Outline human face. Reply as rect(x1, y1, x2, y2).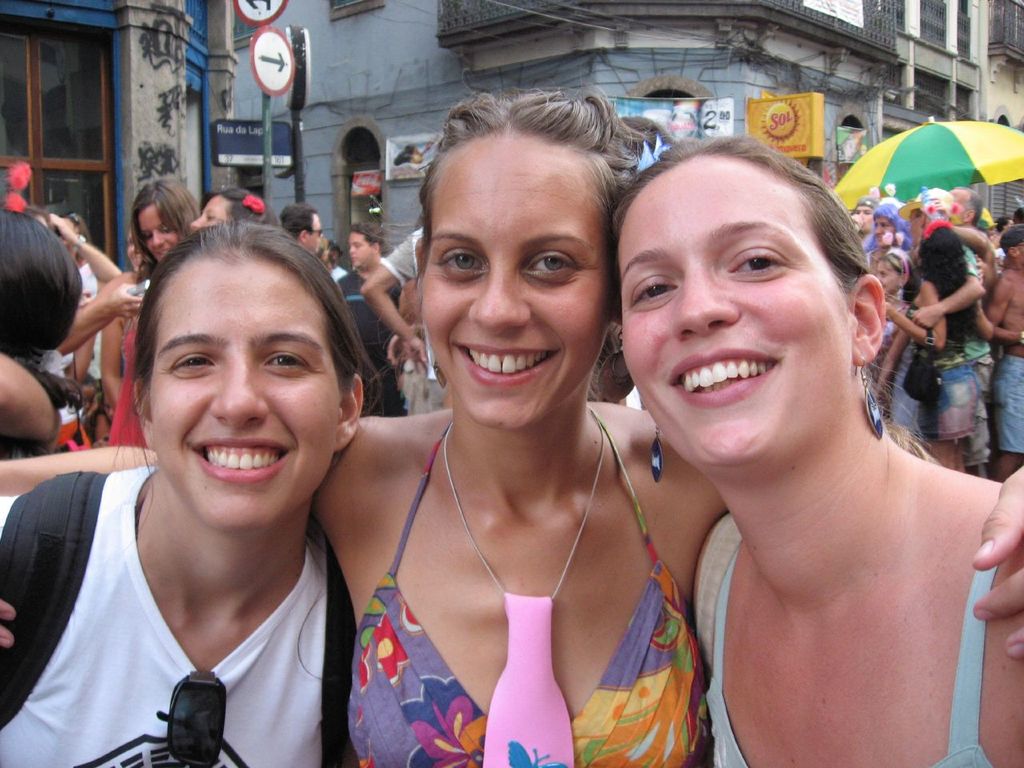
rect(190, 194, 233, 240).
